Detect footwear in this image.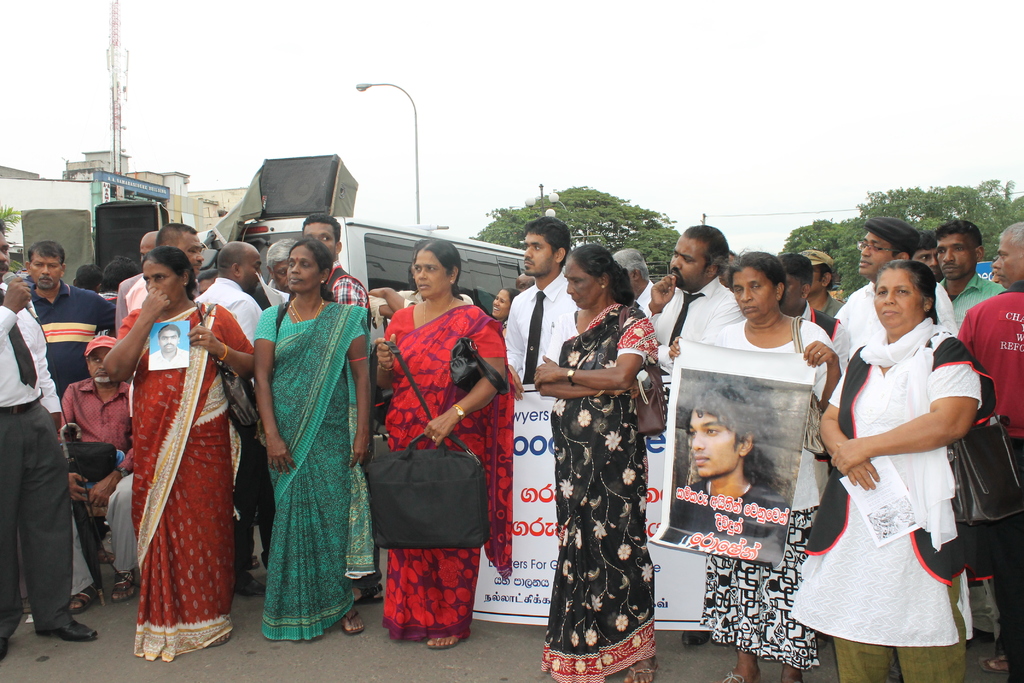
Detection: left=979, top=652, right=1023, bottom=674.
